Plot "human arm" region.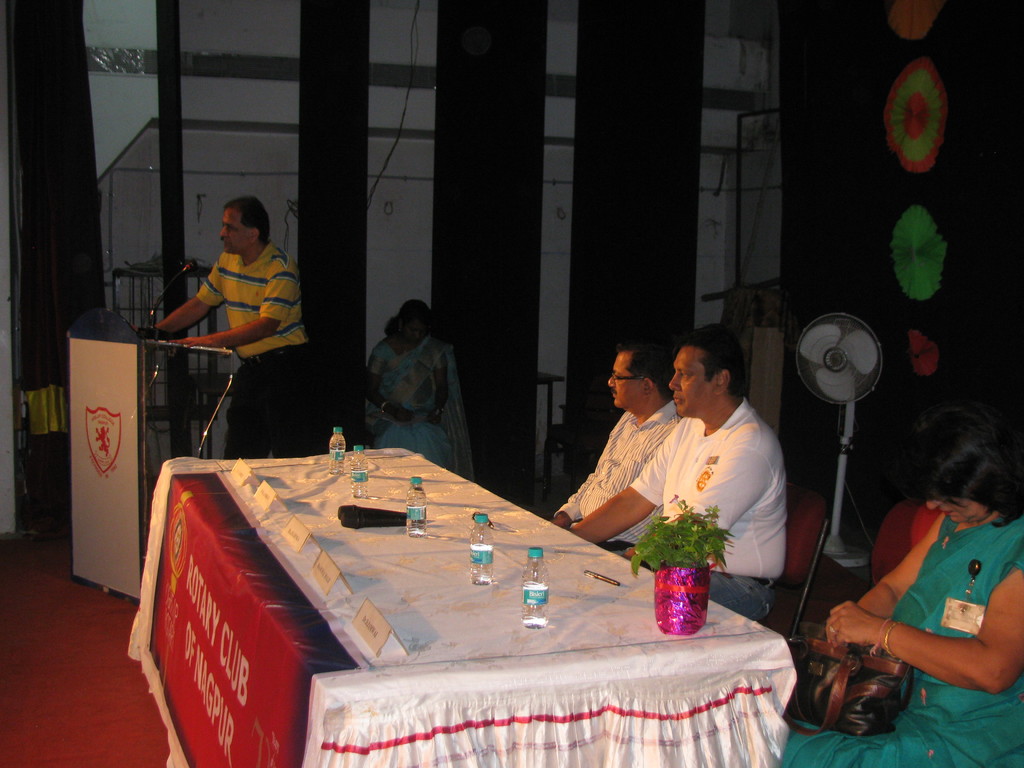
Plotted at (170, 257, 298, 349).
